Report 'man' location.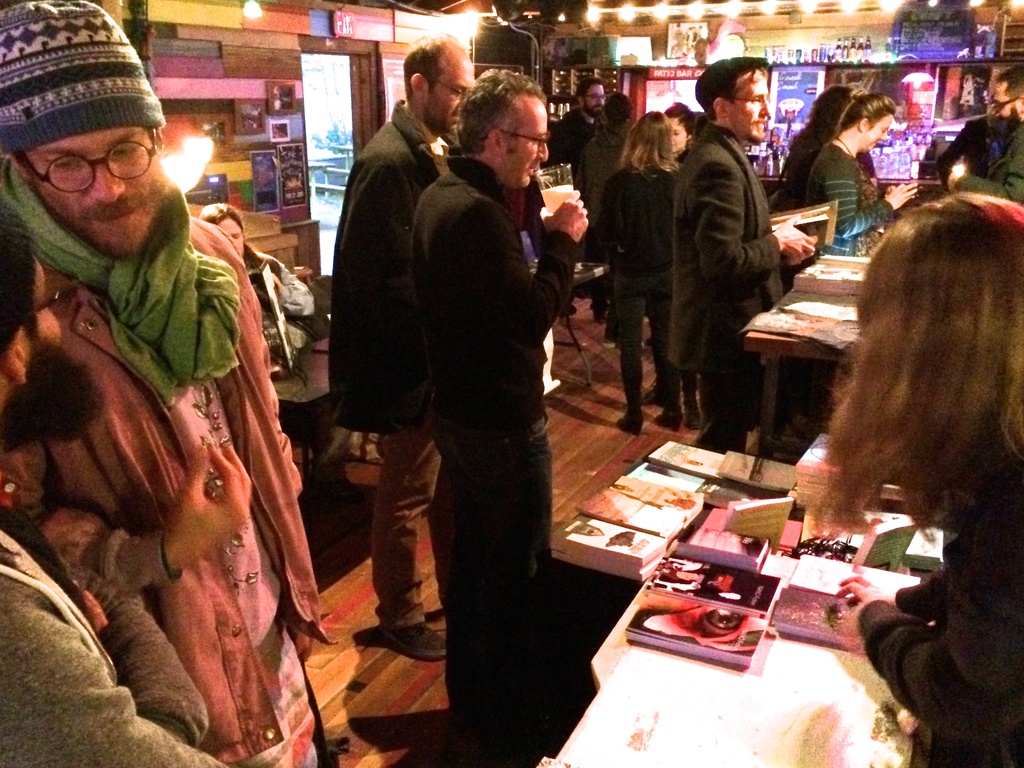
Report: x1=0, y1=0, x2=339, y2=767.
